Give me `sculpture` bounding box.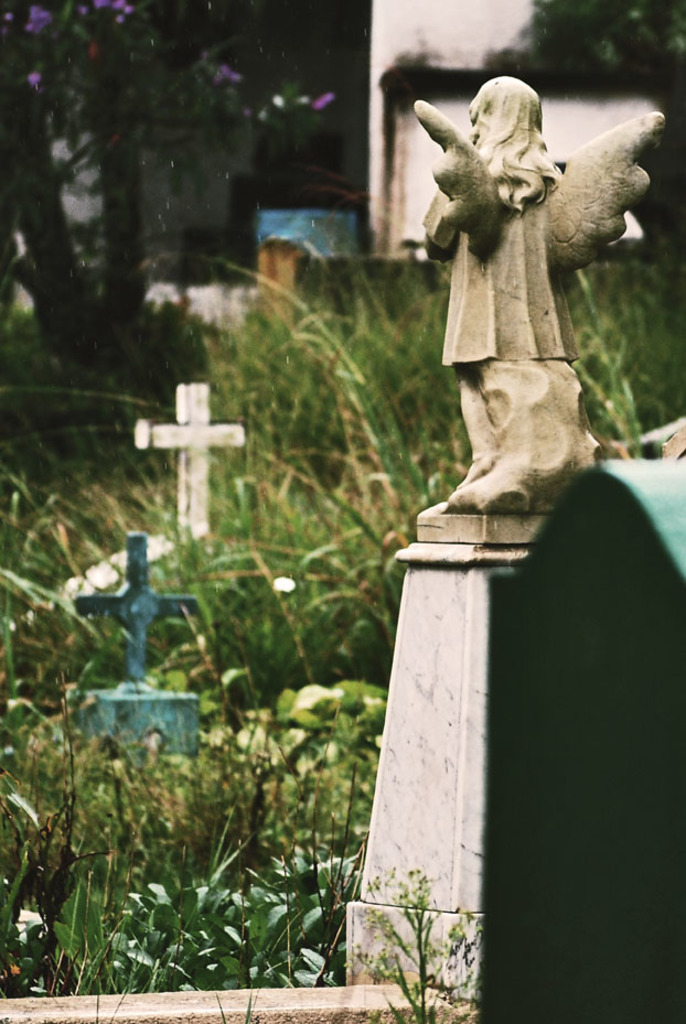
(x1=431, y1=22, x2=651, y2=557).
